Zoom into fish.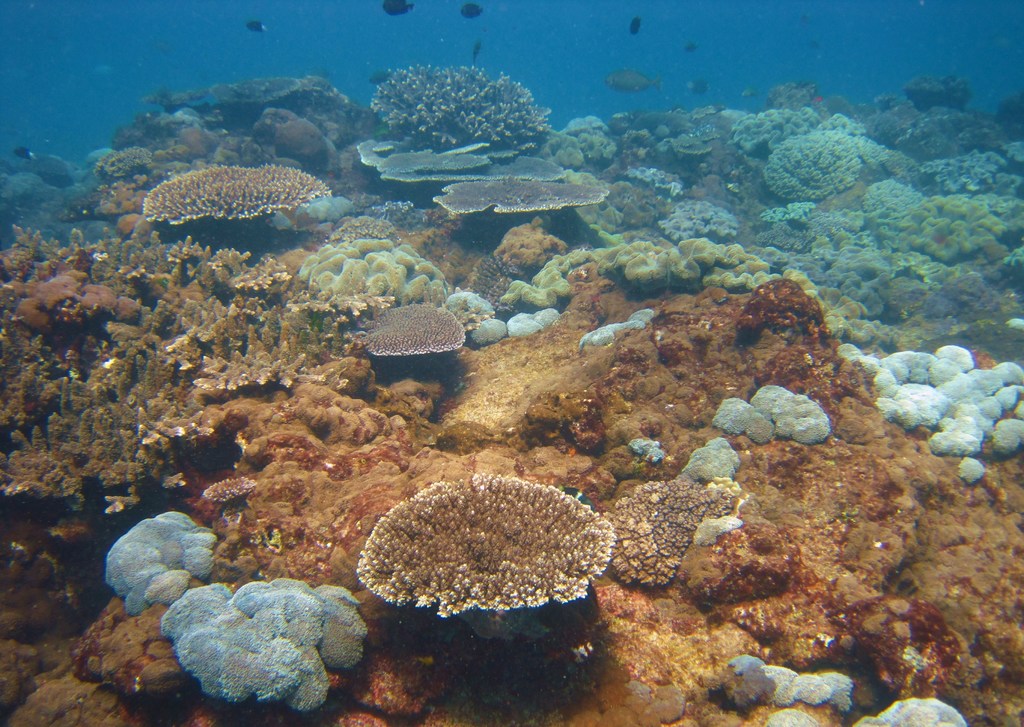
Zoom target: bbox=[380, 0, 414, 12].
